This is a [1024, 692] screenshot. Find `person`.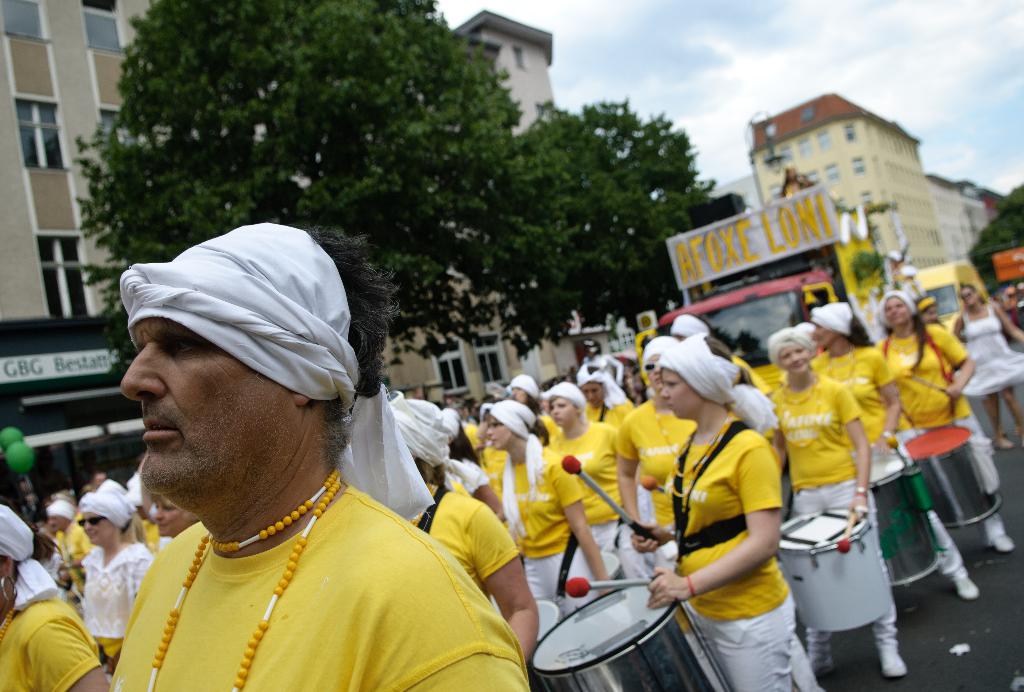
Bounding box: bbox=(143, 486, 204, 544).
